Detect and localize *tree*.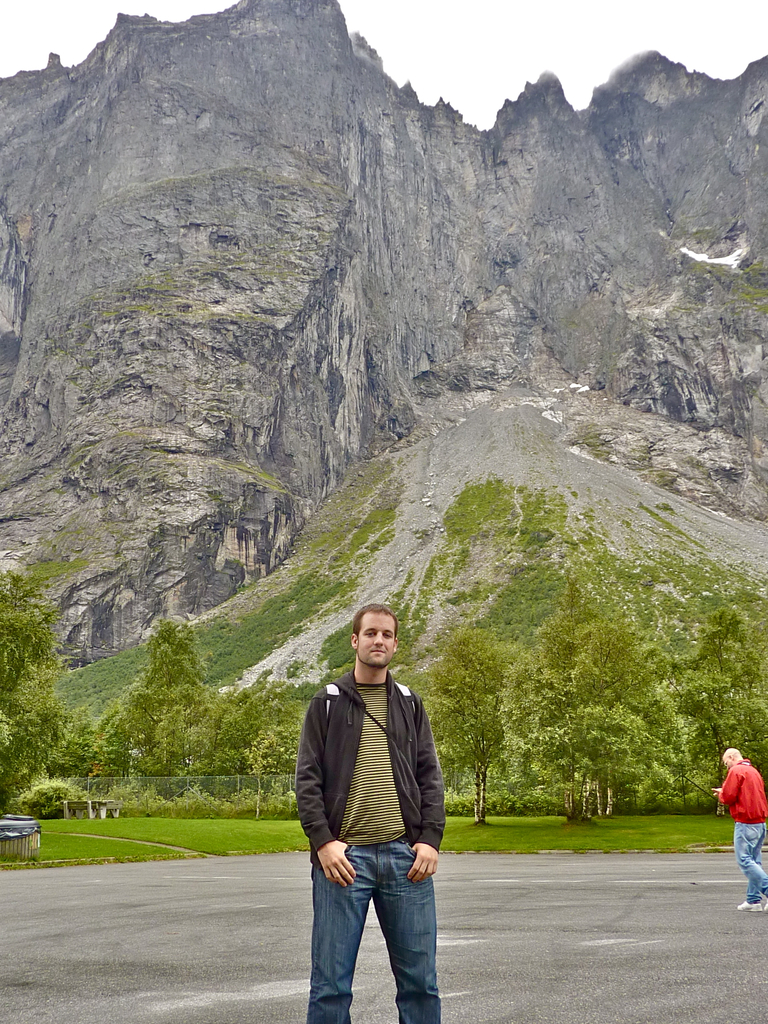
Localized at {"left": 48, "top": 699, "right": 93, "bottom": 787}.
